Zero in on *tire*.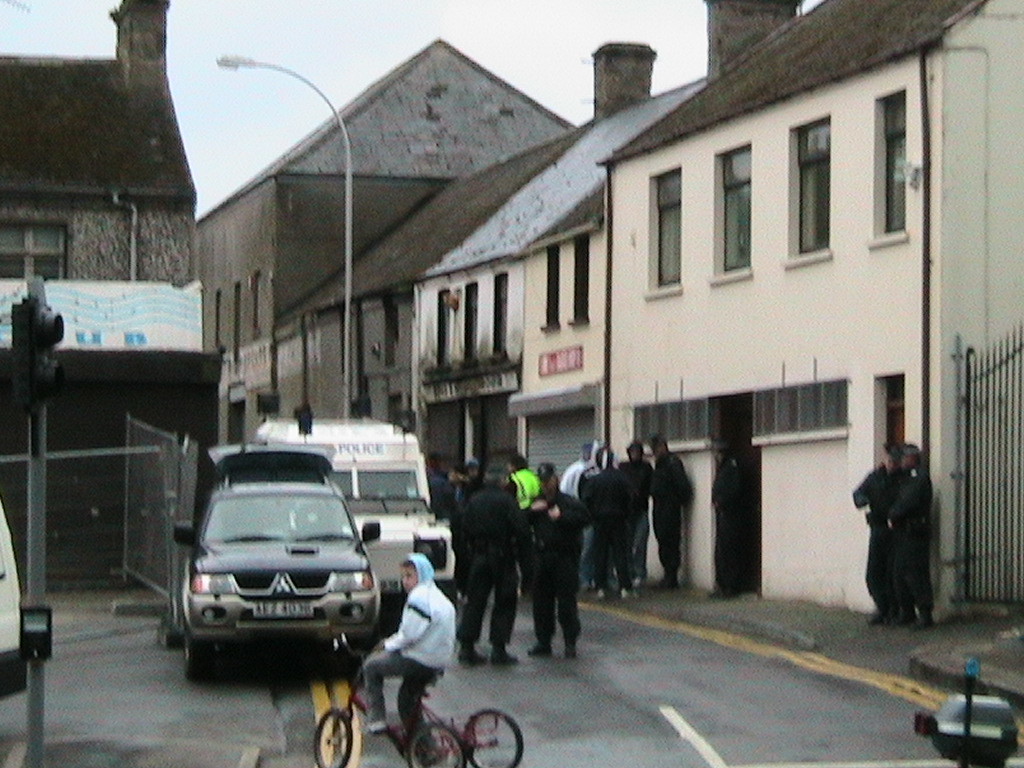
Zeroed in: detection(181, 634, 218, 676).
